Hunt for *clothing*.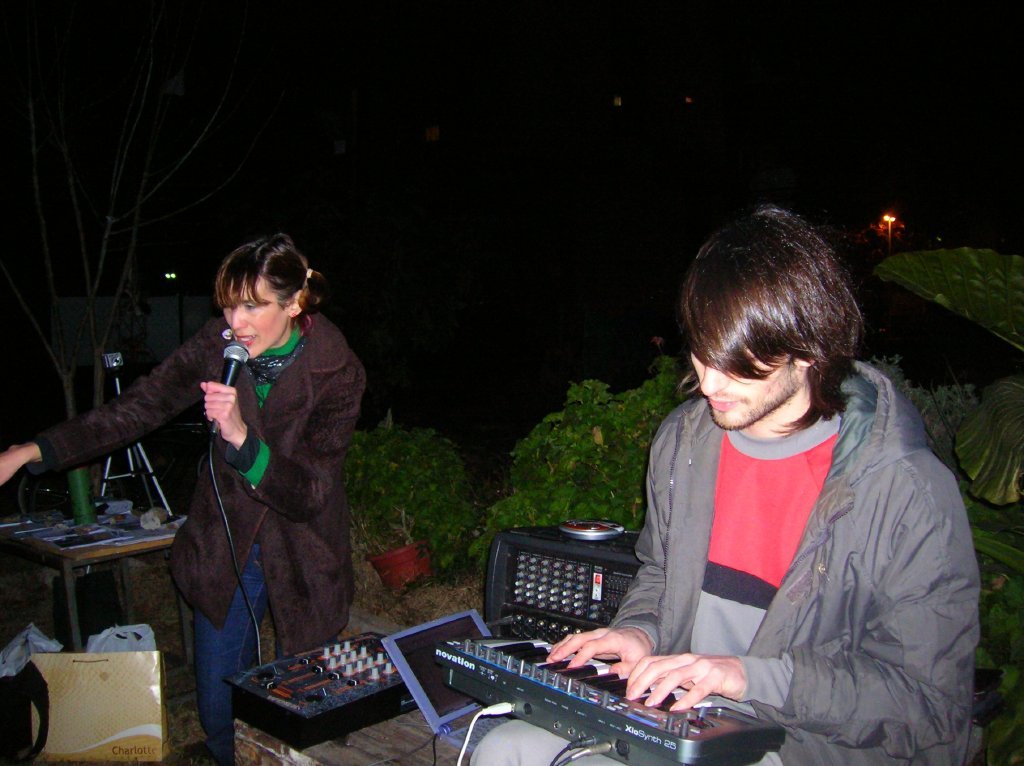
Hunted down at [left=460, top=368, right=978, bottom=765].
